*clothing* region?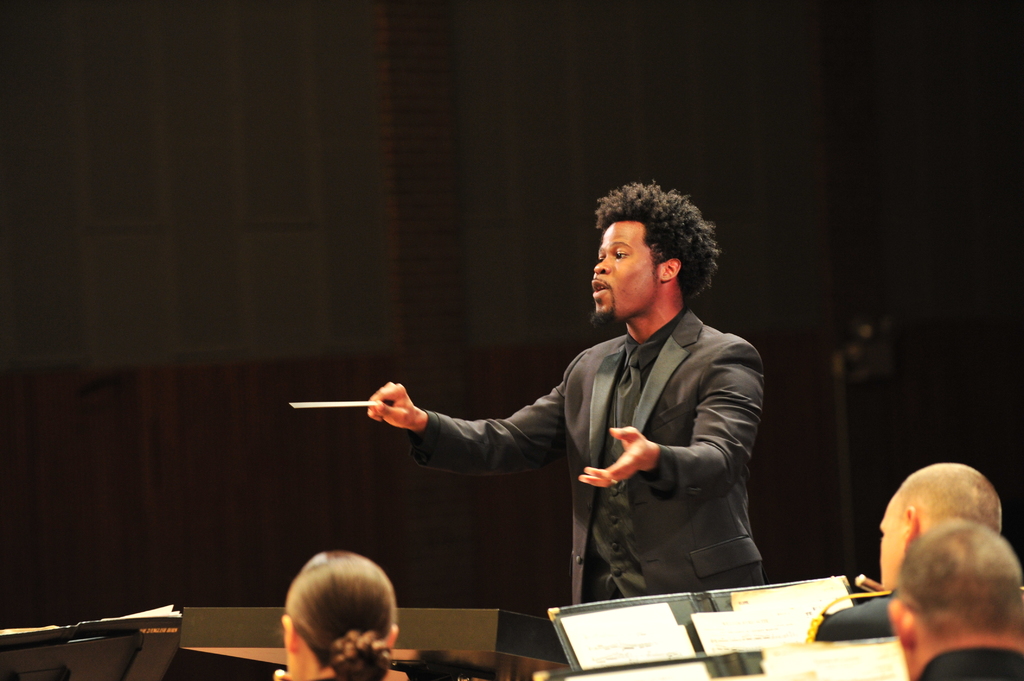
left=410, top=325, right=768, bottom=602
